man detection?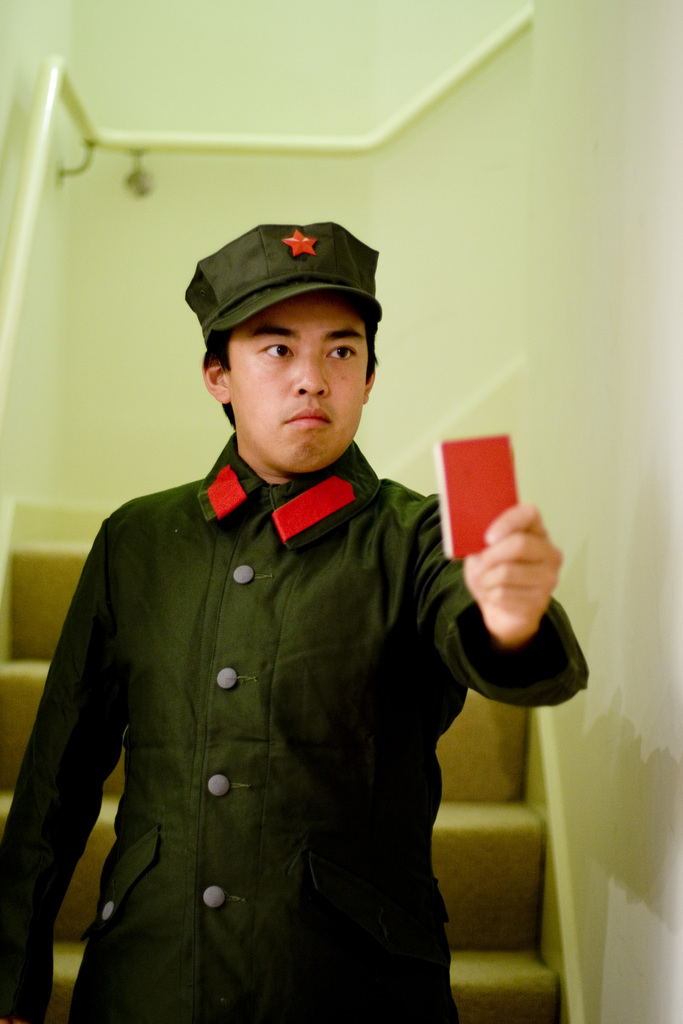
select_region(0, 219, 593, 1021)
